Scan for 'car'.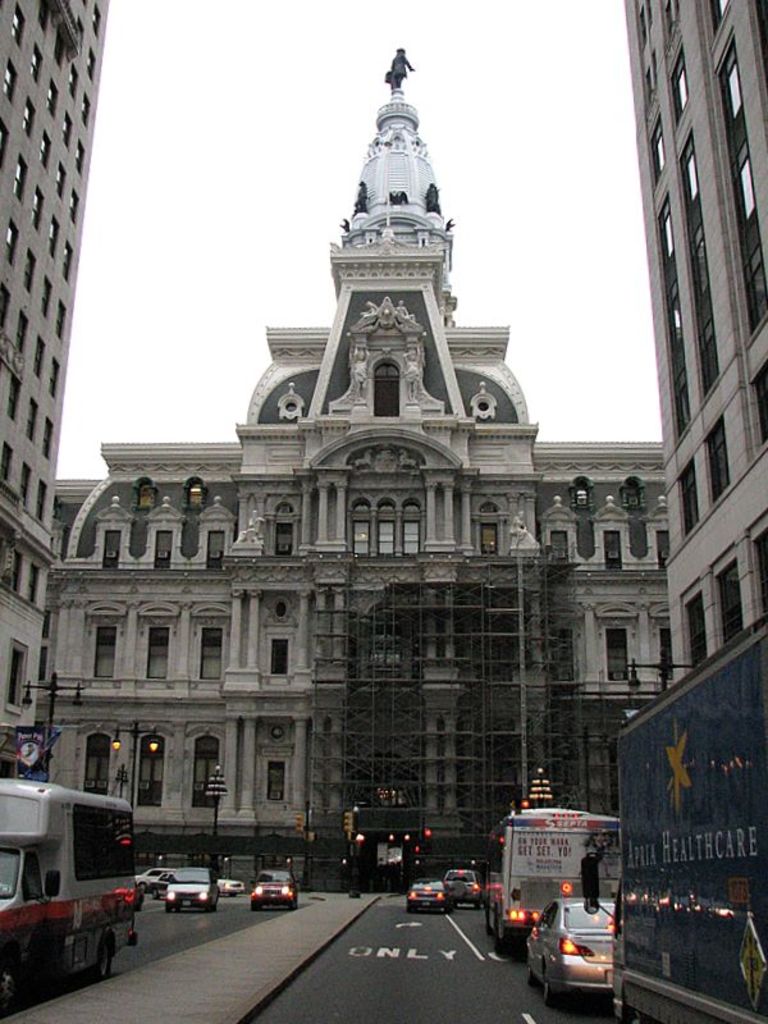
Scan result: 443:867:484:913.
